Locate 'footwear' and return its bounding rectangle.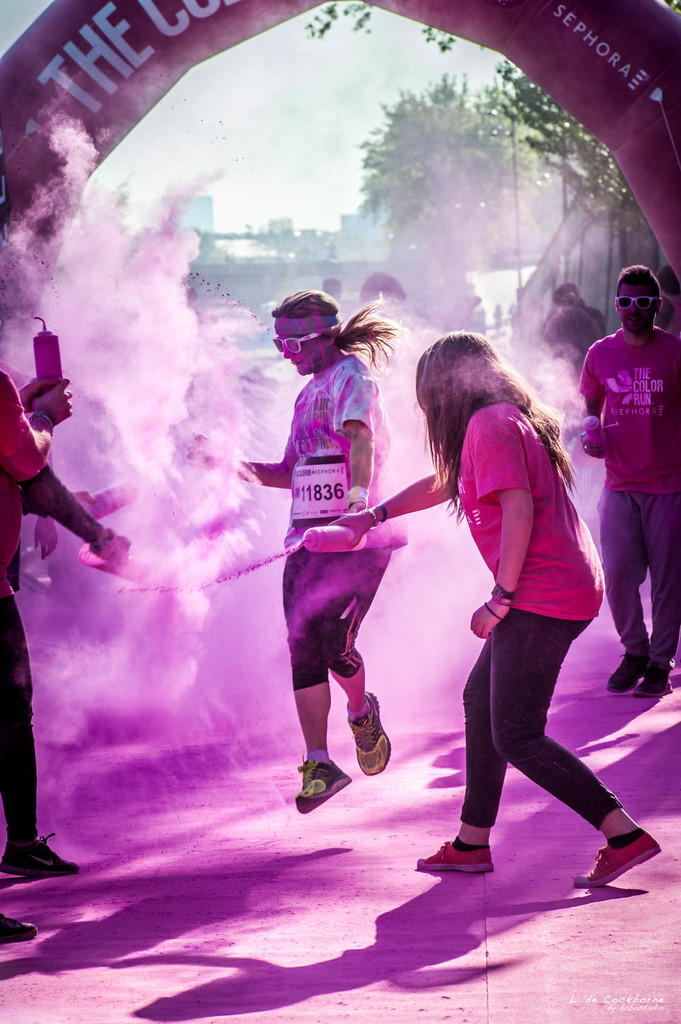
Rect(340, 689, 396, 778).
